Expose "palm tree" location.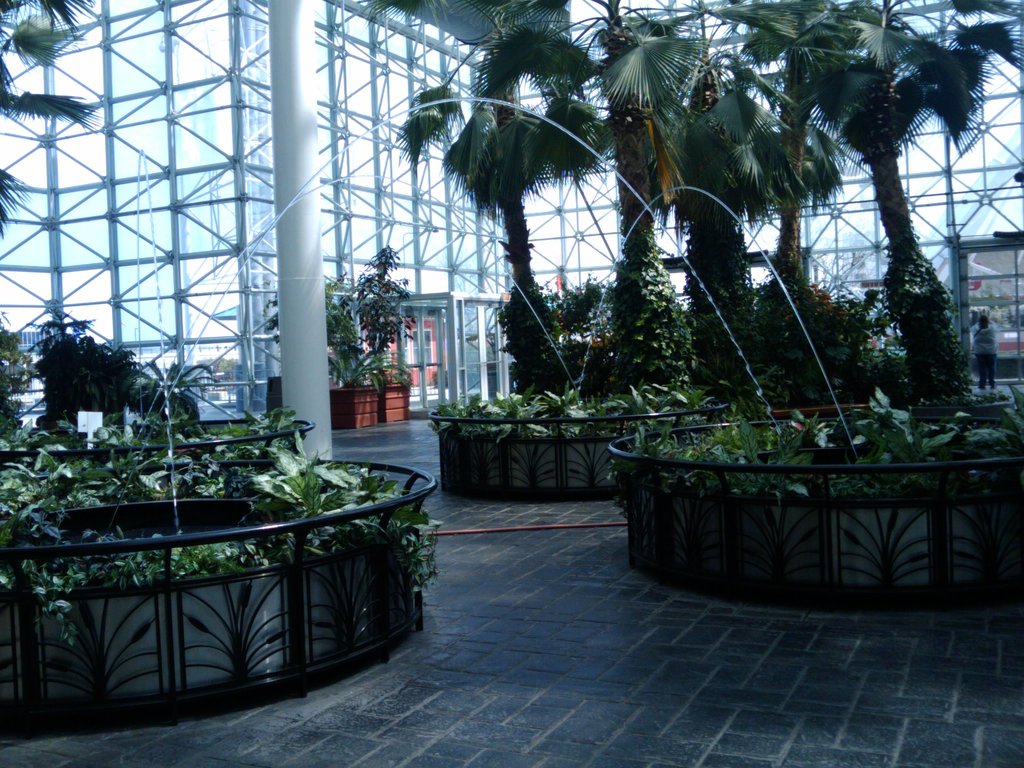
Exposed at (left=588, top=33, right=683, bottom=441).
